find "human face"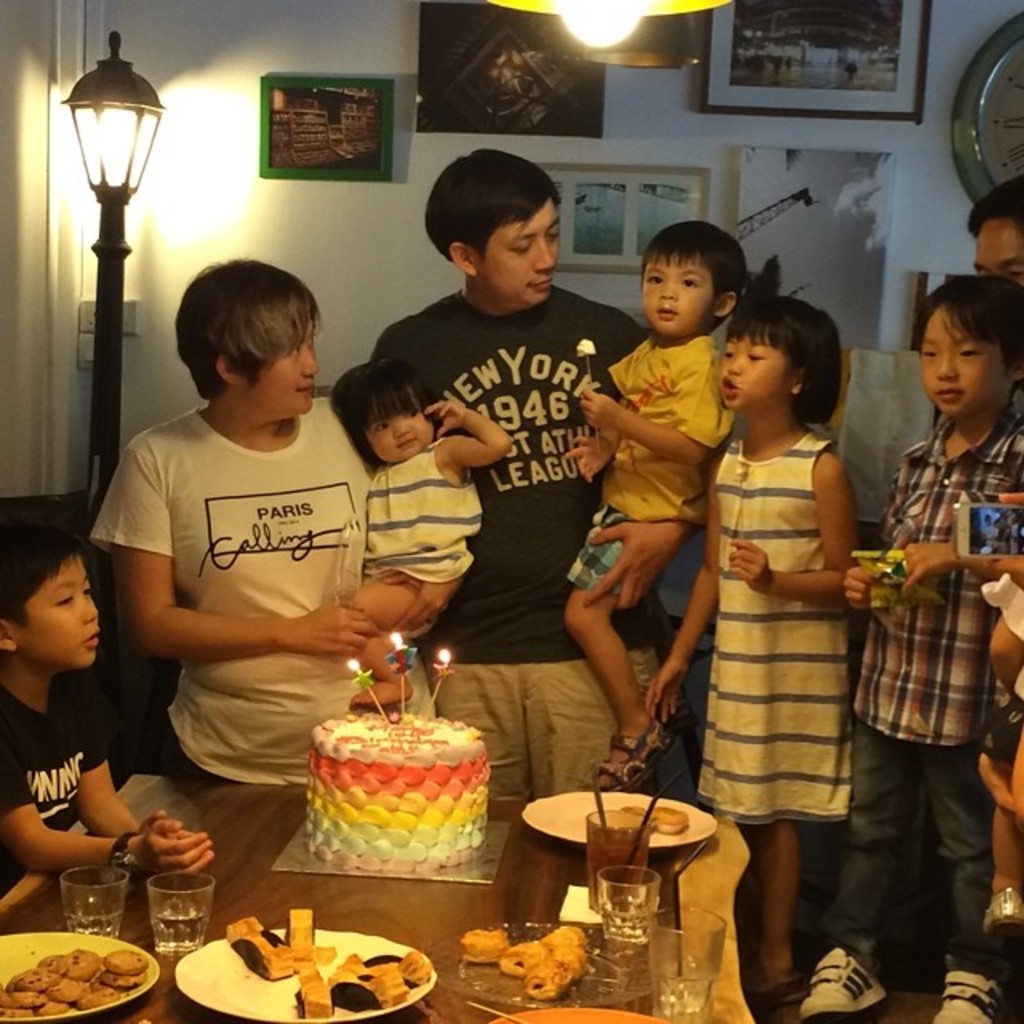
[242, 318, 318, 419]
